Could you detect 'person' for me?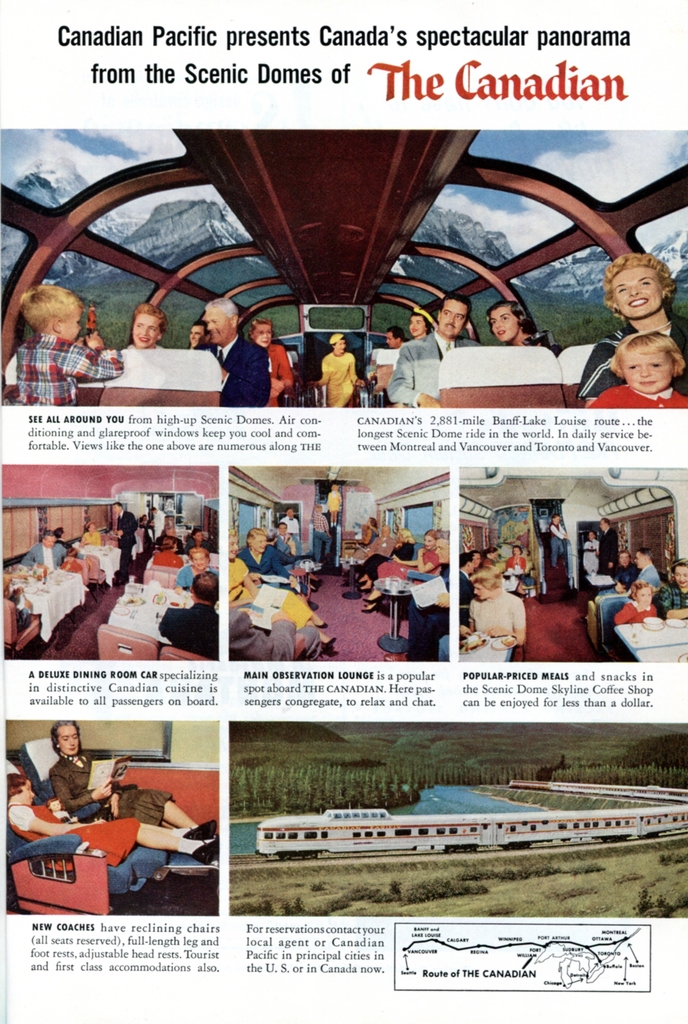
Detection result: box=[155, 569, 220, 655].
